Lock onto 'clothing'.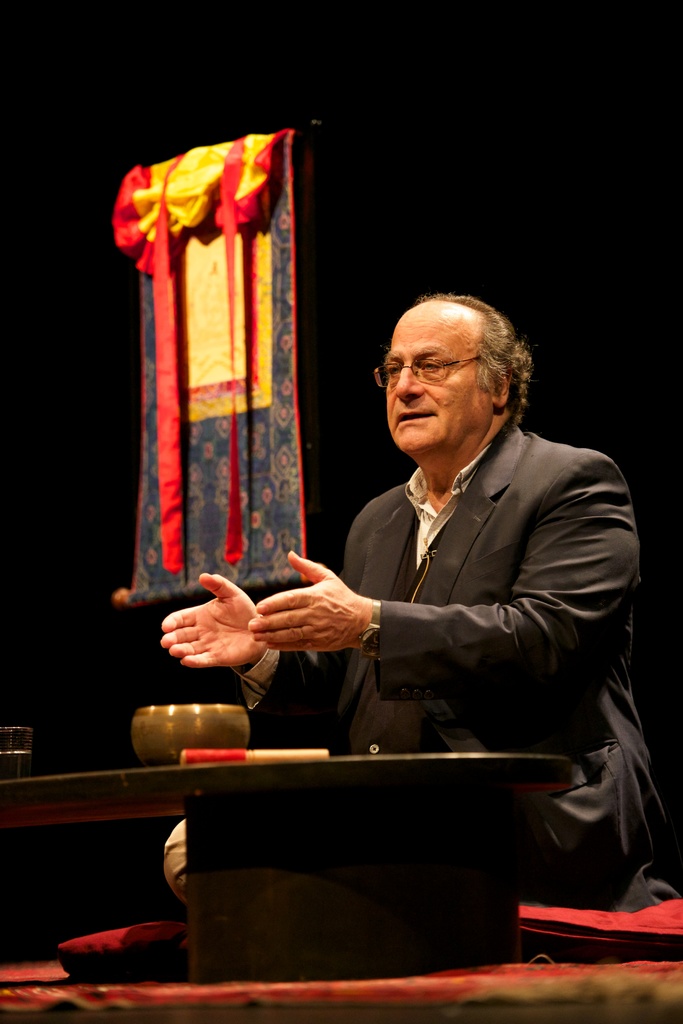
Locked: <region>271, 390, 630, 823</region>.
